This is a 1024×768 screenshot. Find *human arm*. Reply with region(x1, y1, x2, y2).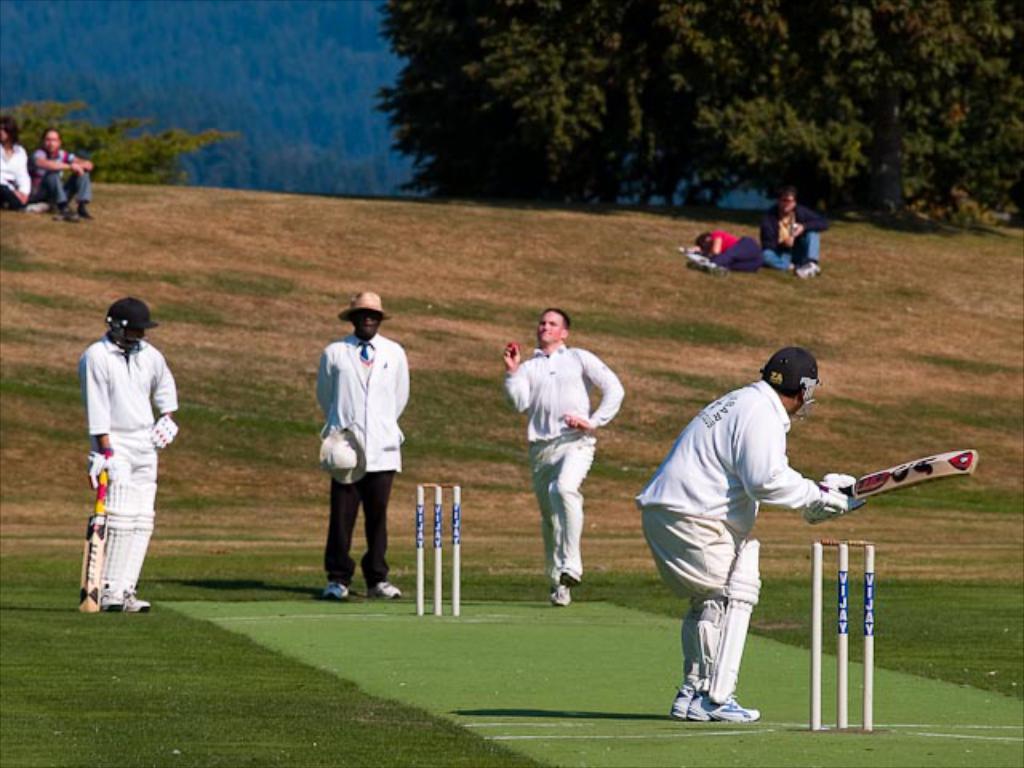
region(789, 202, 834, 240).
